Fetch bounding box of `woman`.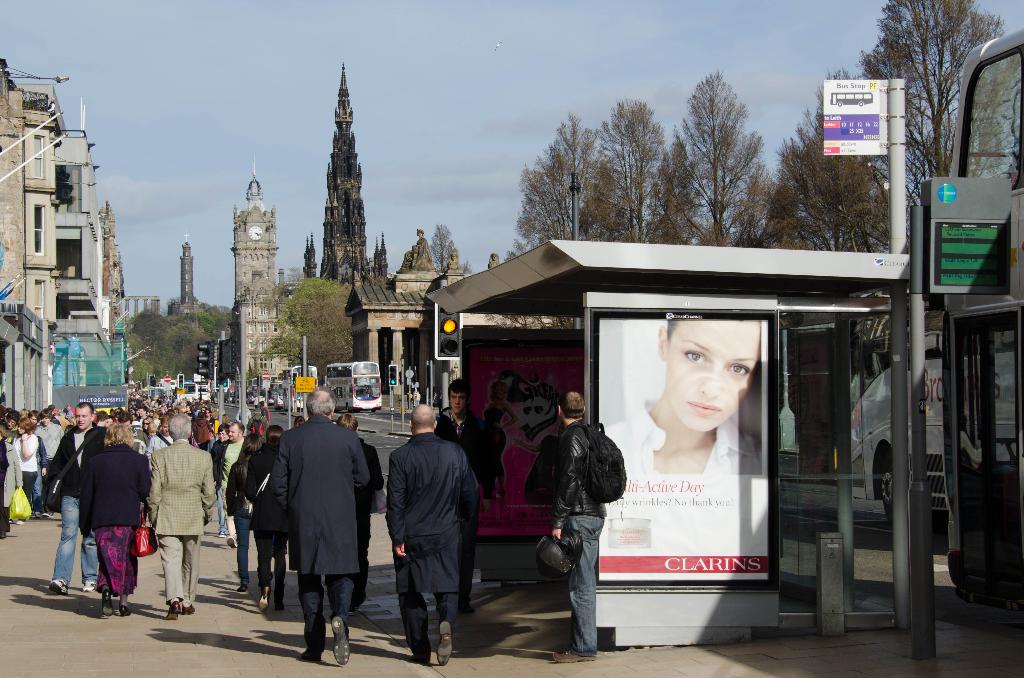
Bbox: [left=614, top=319, right=784, bottom=558].
